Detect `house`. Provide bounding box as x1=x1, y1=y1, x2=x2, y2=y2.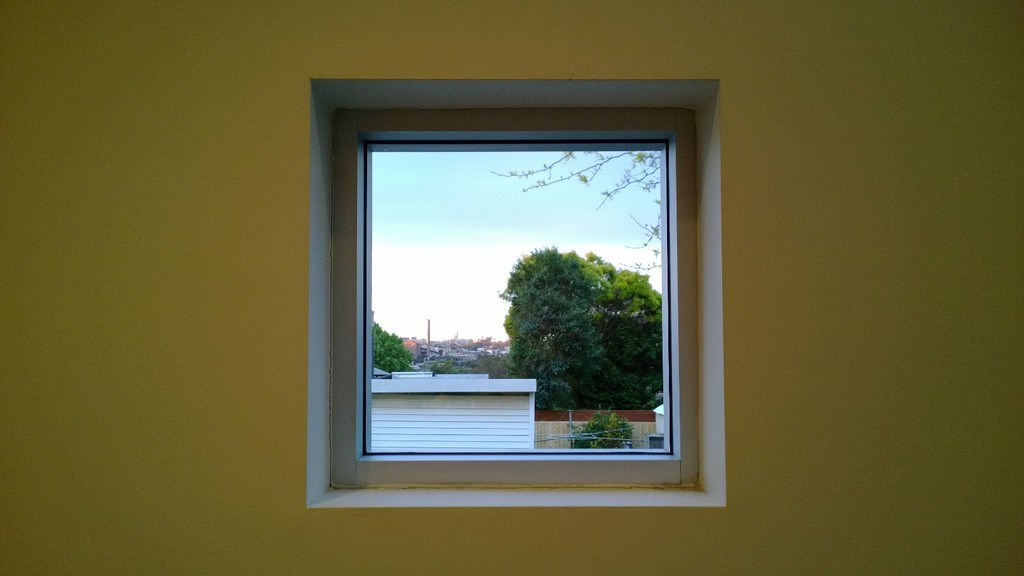
x1=534, y1=404, x2=655, y2=452.
